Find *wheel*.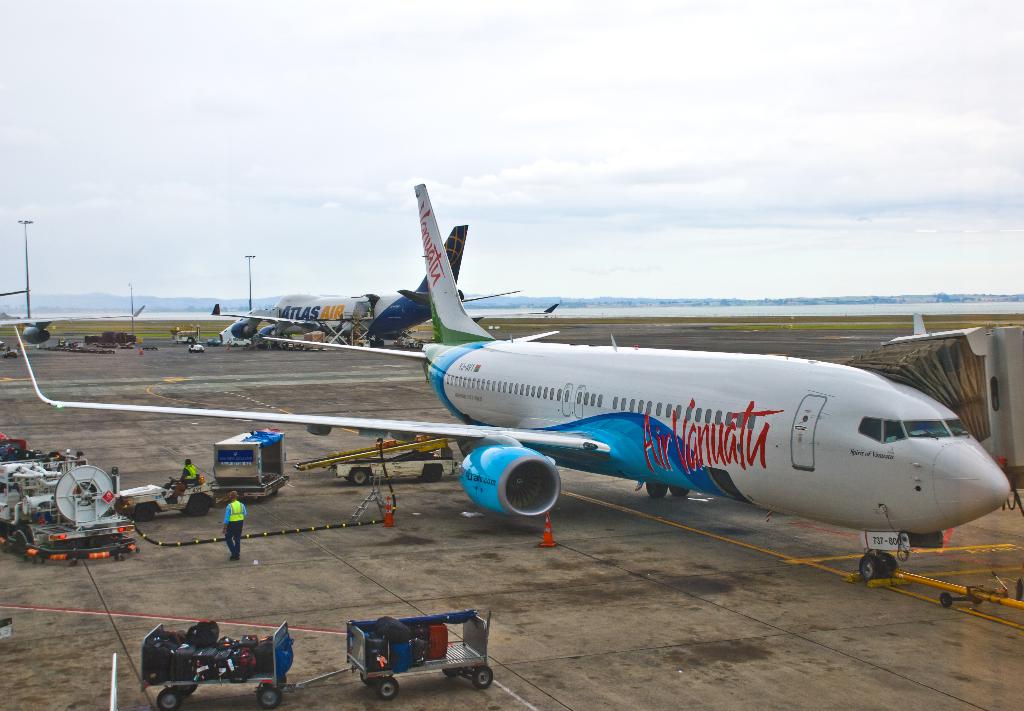
box(472, 667, 492, 689).
